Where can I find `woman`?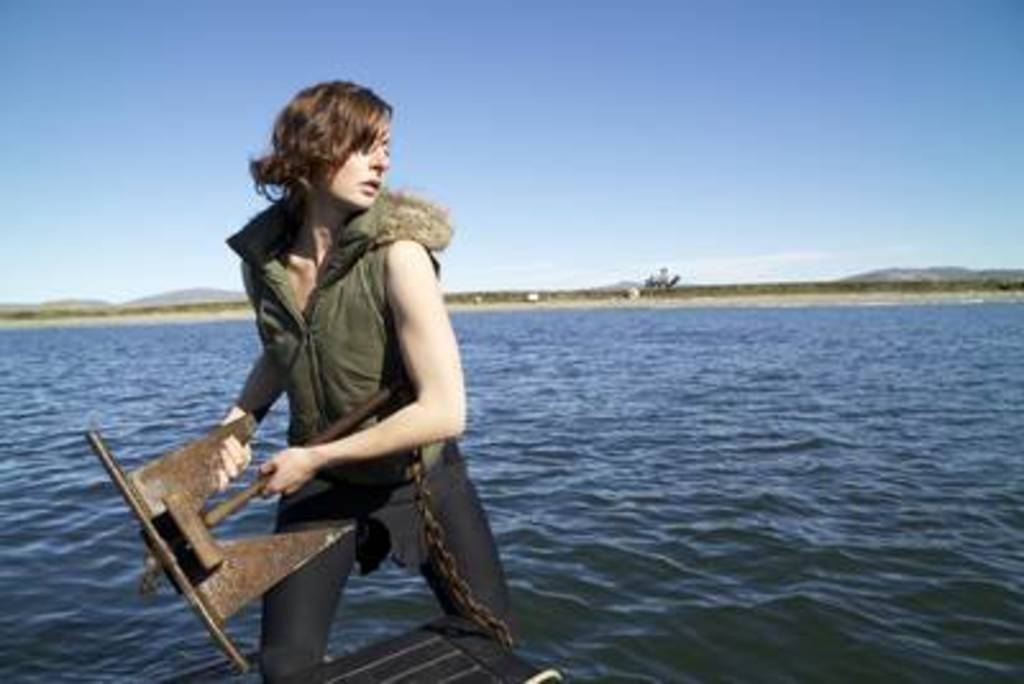
You can find it at select_region(143, 110, 520, 683).
